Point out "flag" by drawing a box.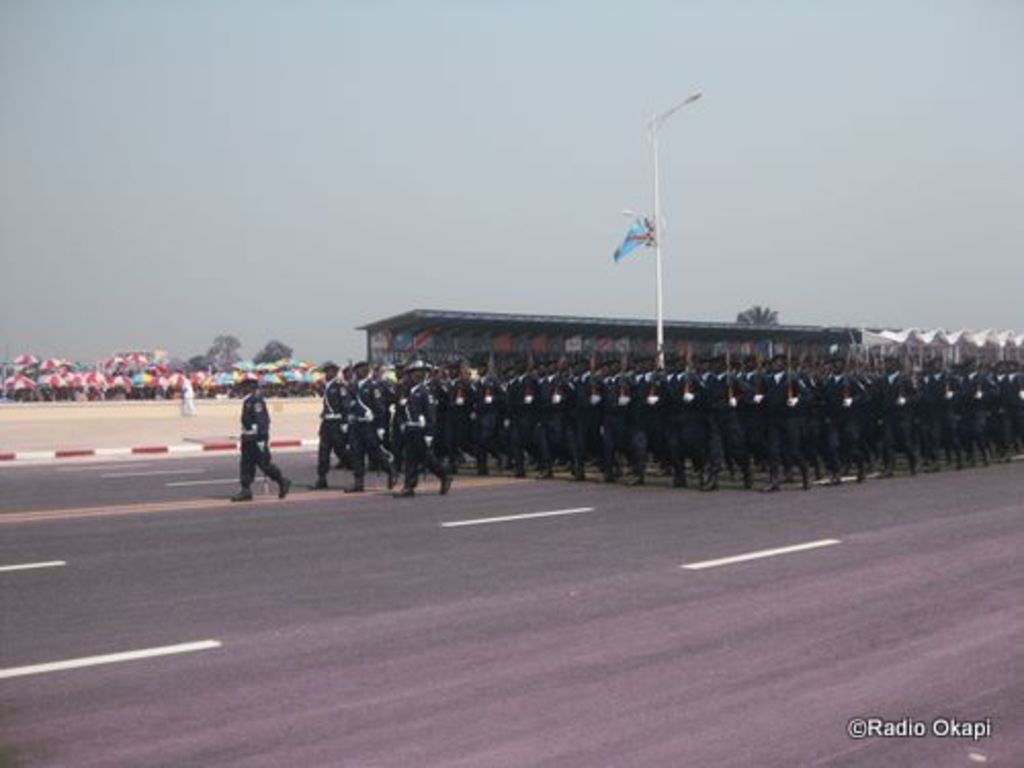
610 209 659 266.
